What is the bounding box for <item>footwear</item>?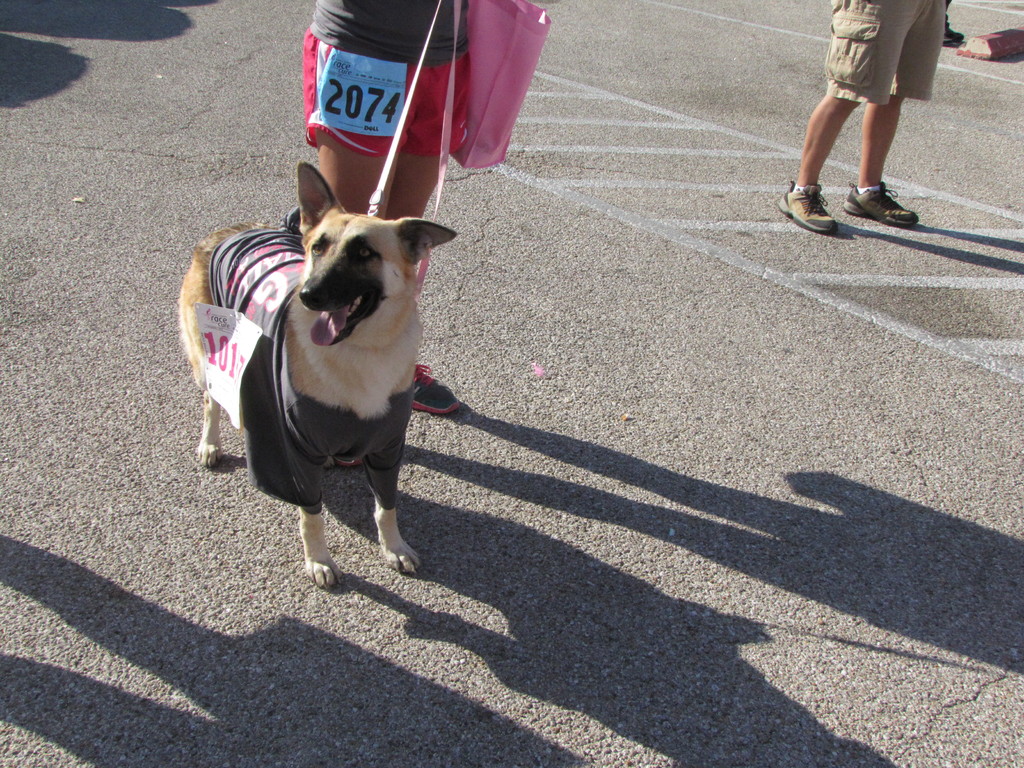
{"x1": 410, "y1": 364, "x2": 460, "y2": 415}.
